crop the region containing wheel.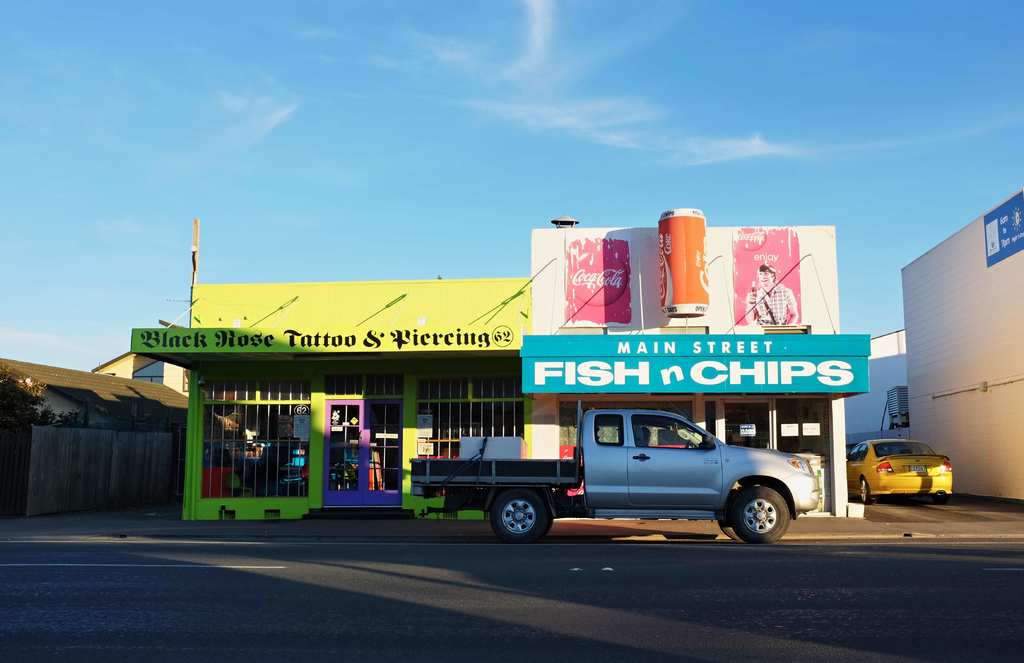
Crop region: bbox=(685, 438, 691, 447).
